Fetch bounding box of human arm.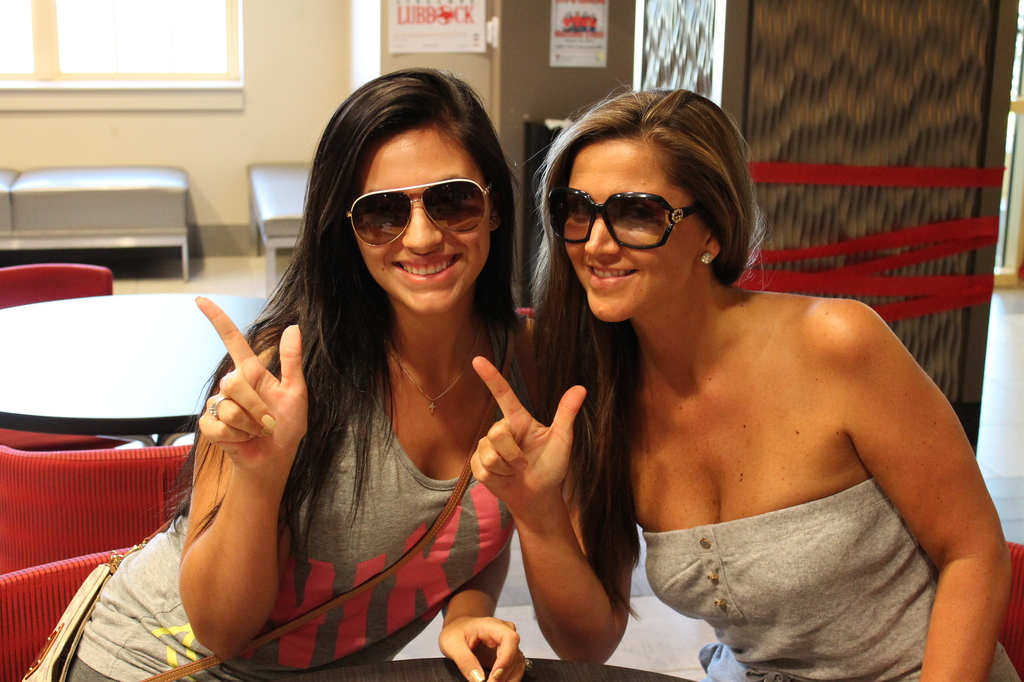
Bbox: <bbox>466, 355, 636, 669</bbox>.
